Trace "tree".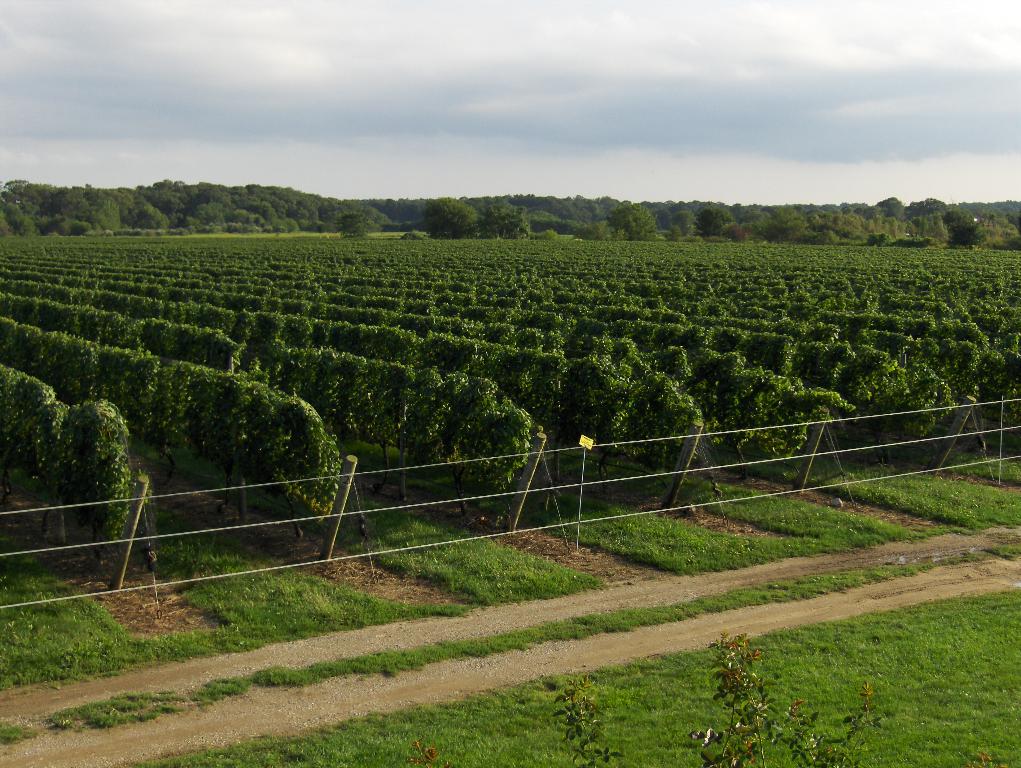
Traced to BBox(835, 210, 872, 247).
